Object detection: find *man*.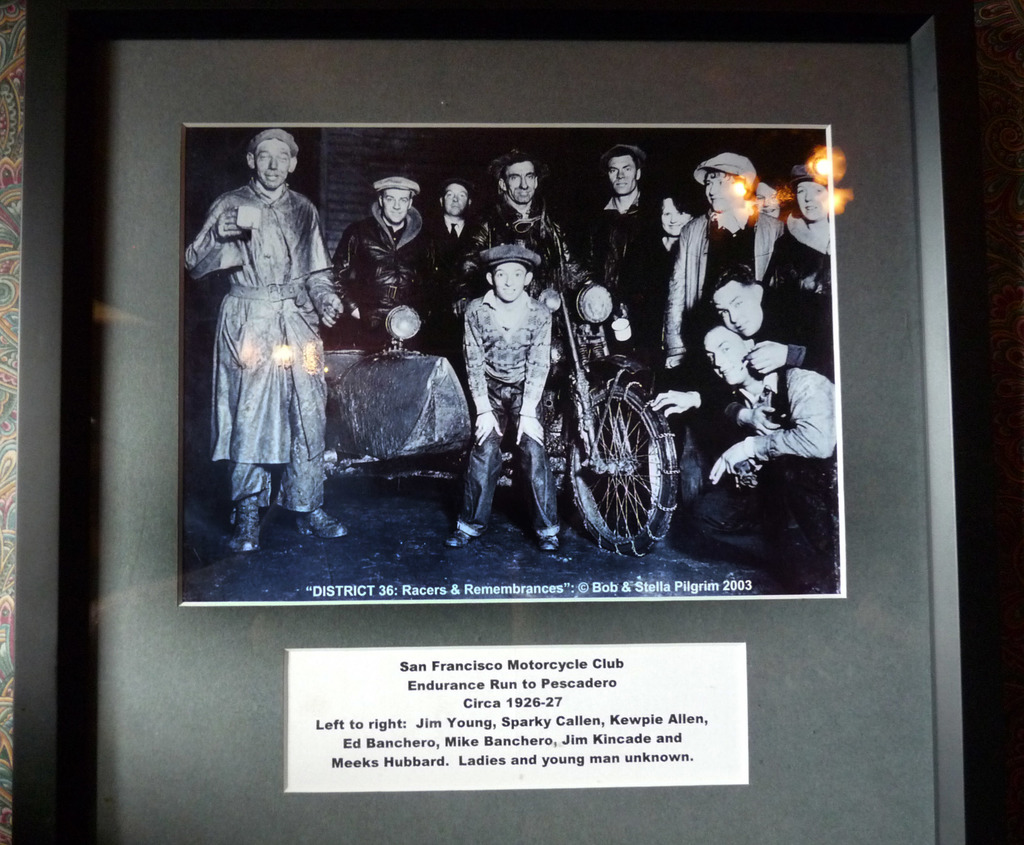
<region>187, 136, 351, 570</region>.
